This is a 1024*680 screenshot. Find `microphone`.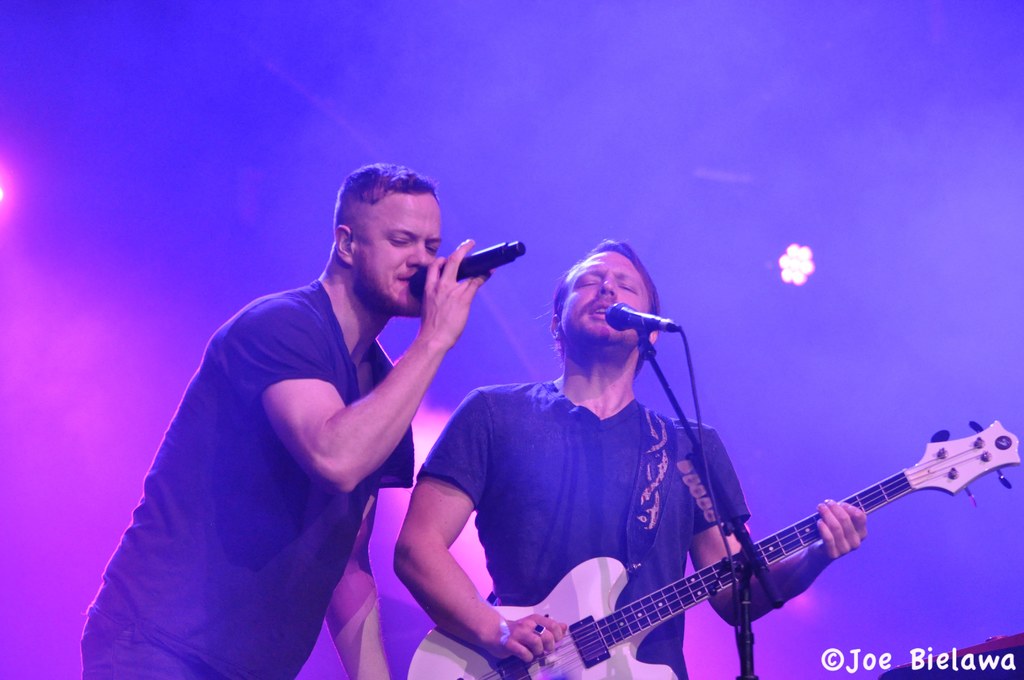
Bounding box: <bbox>404, 241, 529, 303</bbox>.
